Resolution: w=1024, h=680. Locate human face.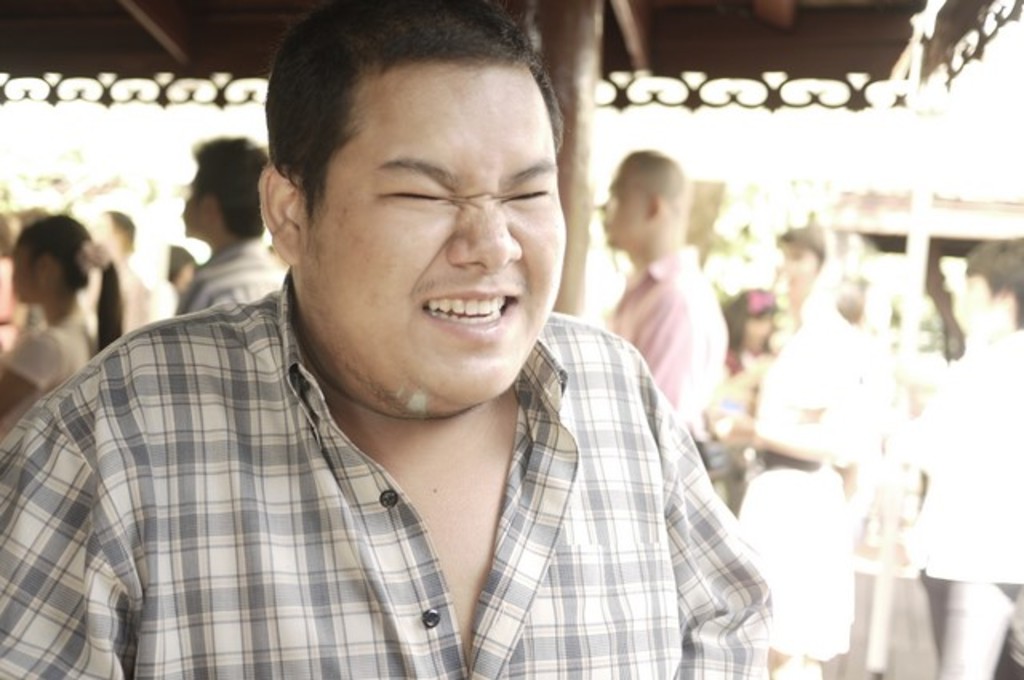
597/150/645/254.
